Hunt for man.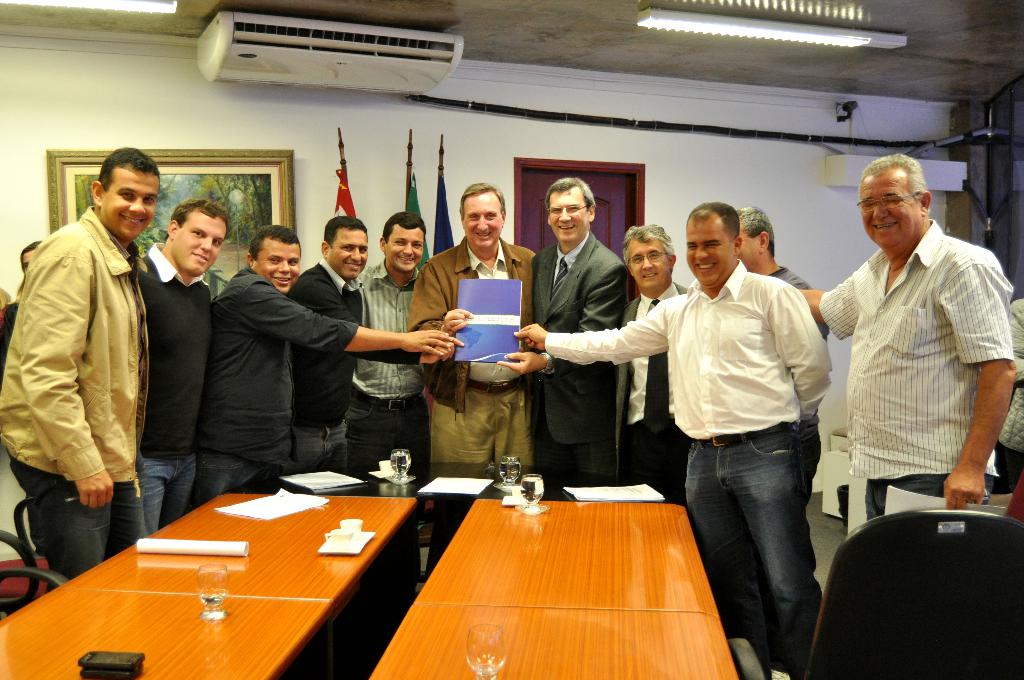
Hunted down at region(496, 177, 631, 475).
